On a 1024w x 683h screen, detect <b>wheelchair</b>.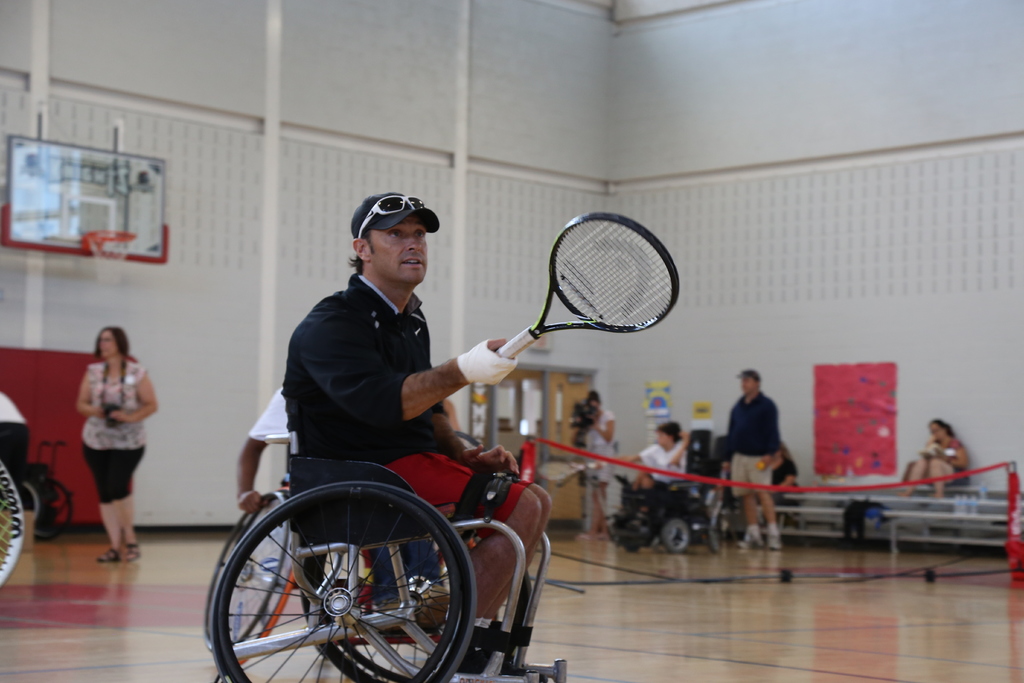
bbox(605, 476, 724, 556).
